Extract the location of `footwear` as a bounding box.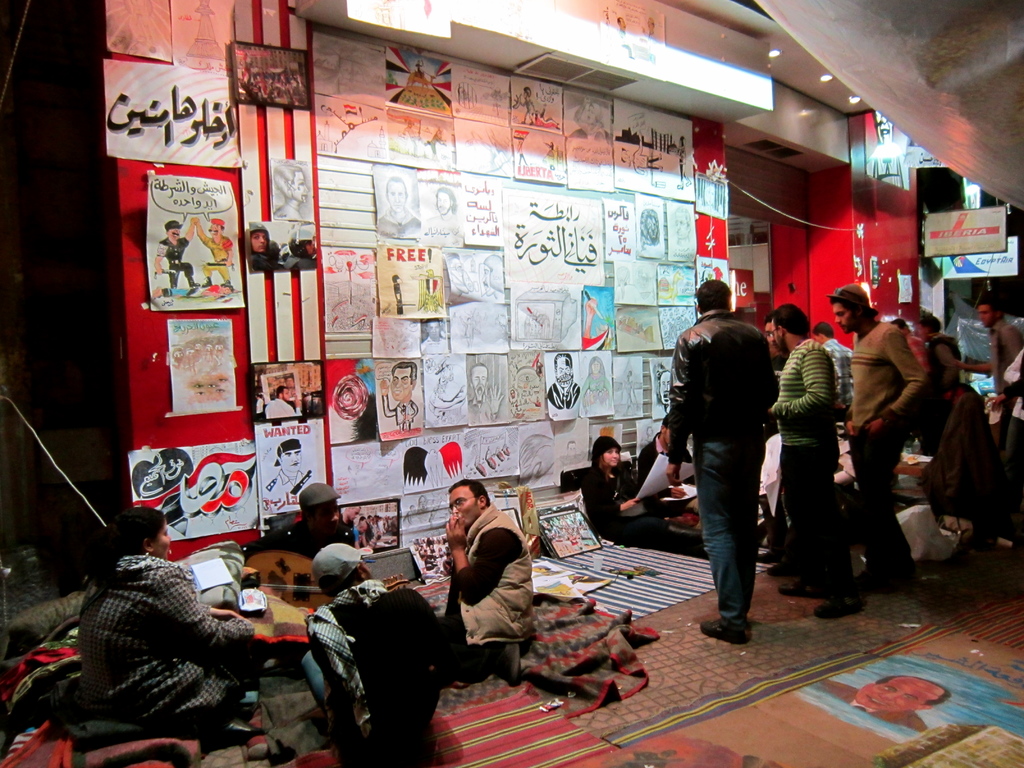
776,579,829,598.
